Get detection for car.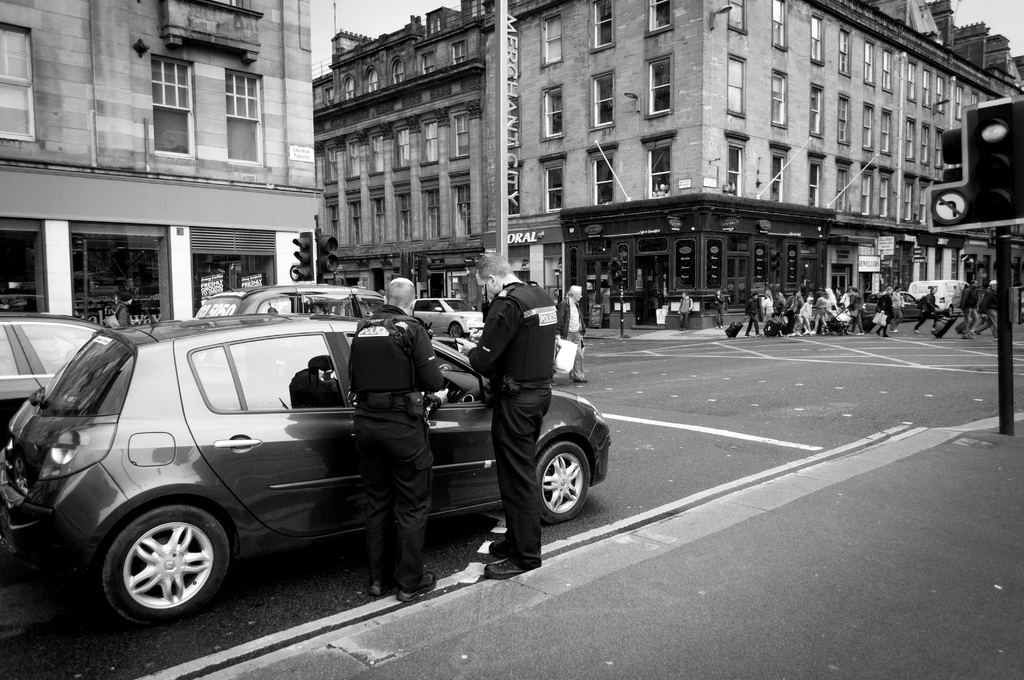
Detection: 0/317/99/435.
